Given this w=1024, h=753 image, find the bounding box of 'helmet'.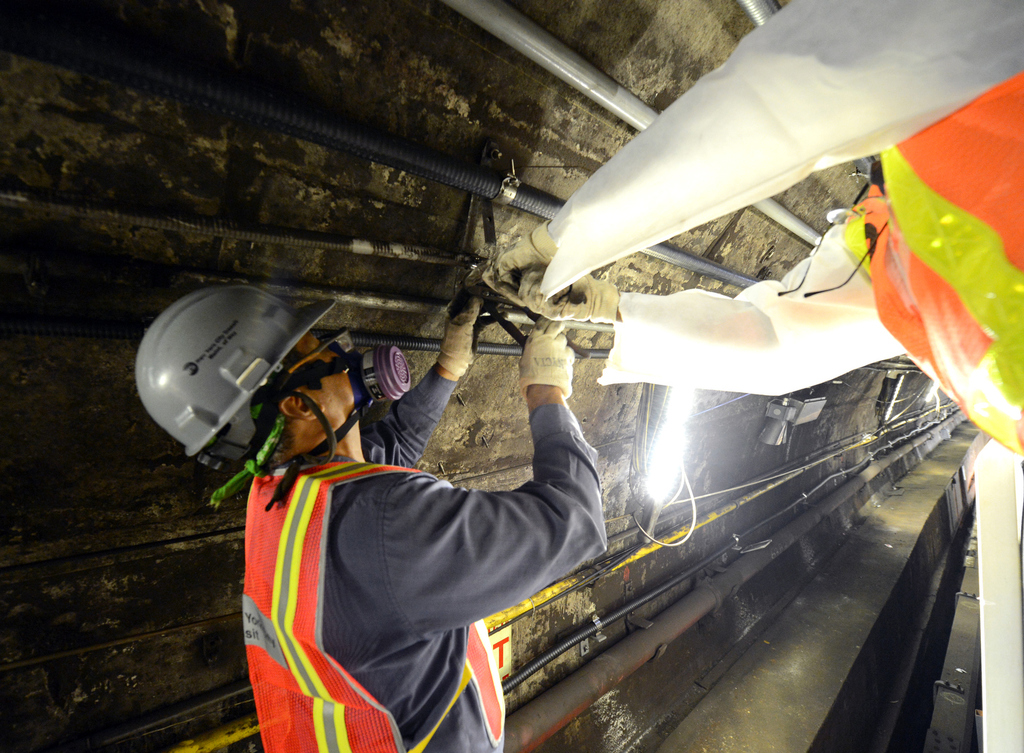
left=133, top=280, right=335, bottom=478.
